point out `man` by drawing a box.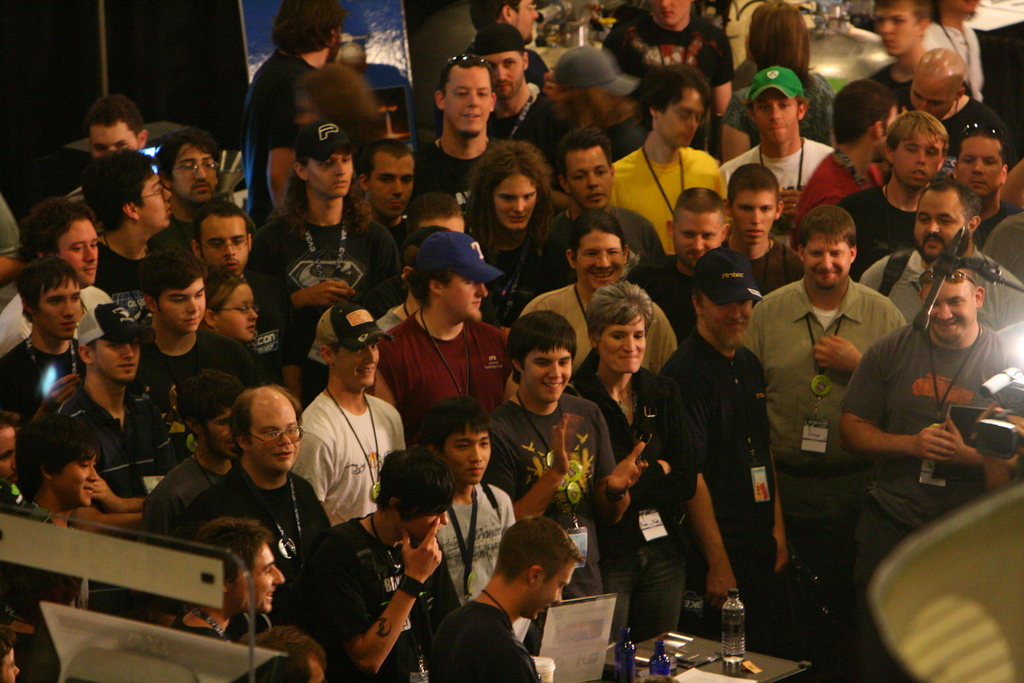
(189, 205, 302, 391).
